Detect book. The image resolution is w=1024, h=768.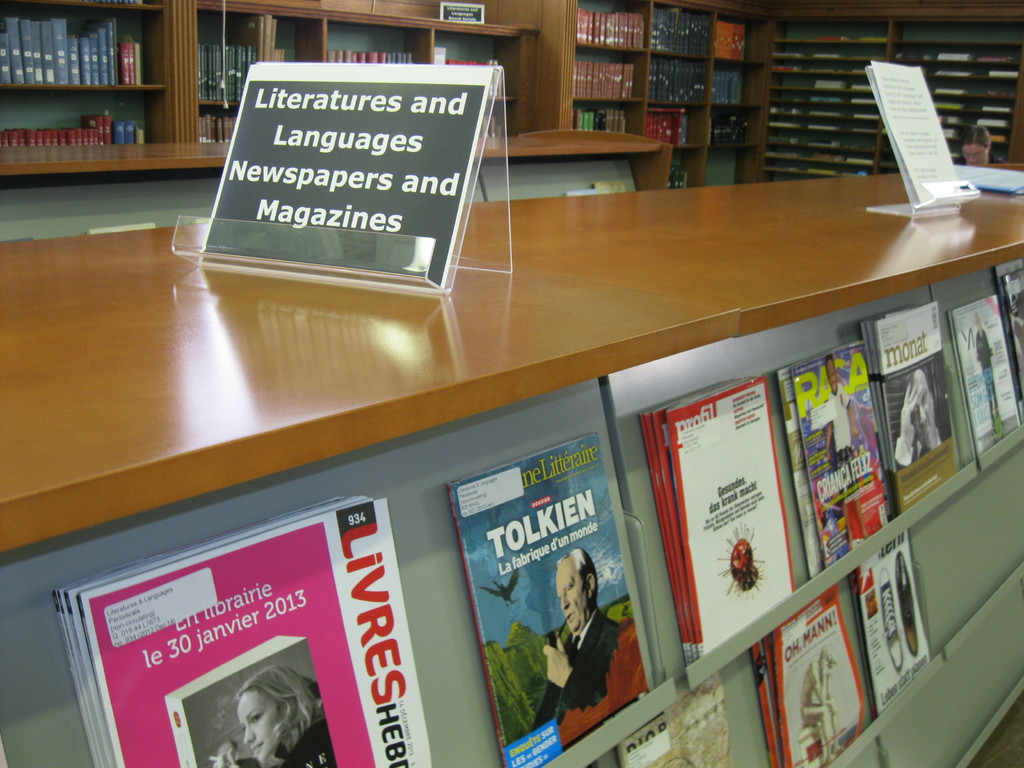
bbox=[866, 37, 888, 41].
